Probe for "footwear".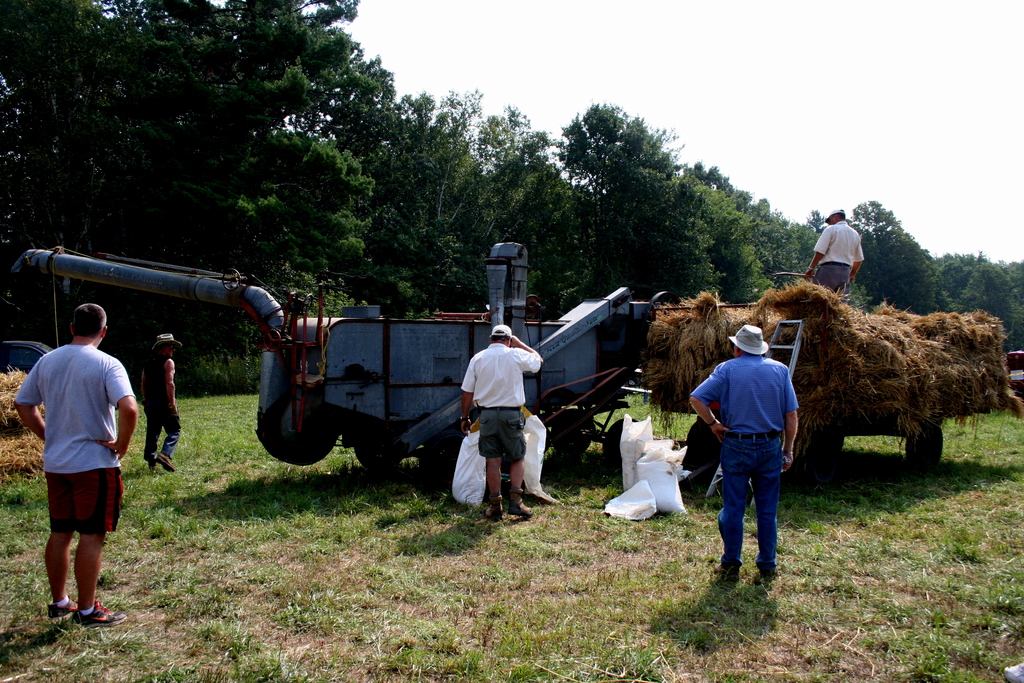
Probe result: <region>708, 567, 745, 577</region>.
